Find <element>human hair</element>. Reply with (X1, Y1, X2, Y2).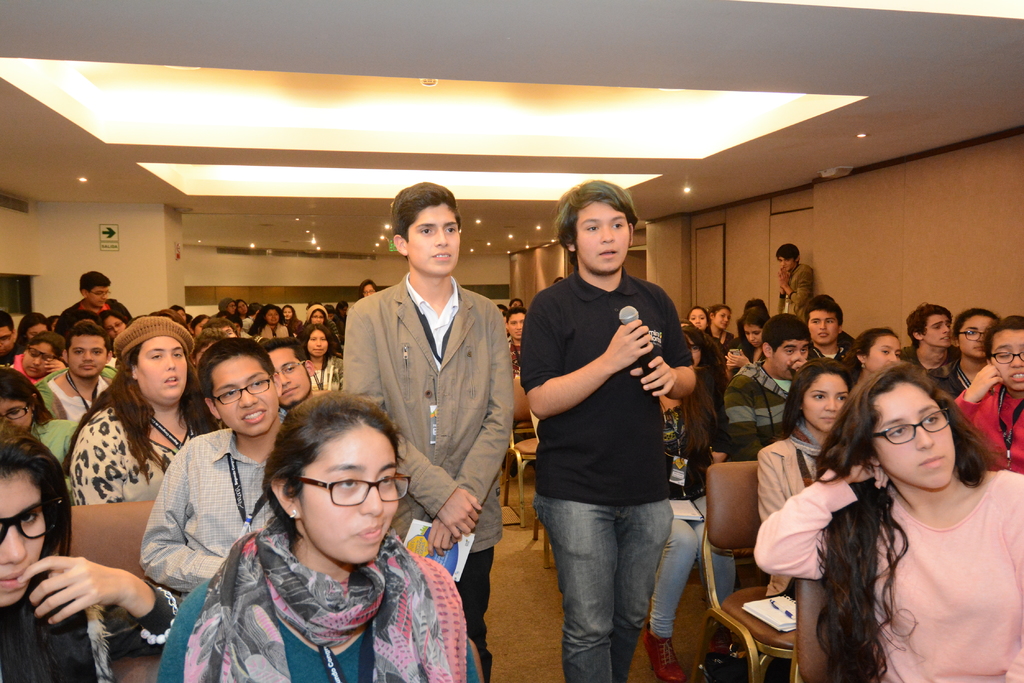
(708, 305, 731, 332).
